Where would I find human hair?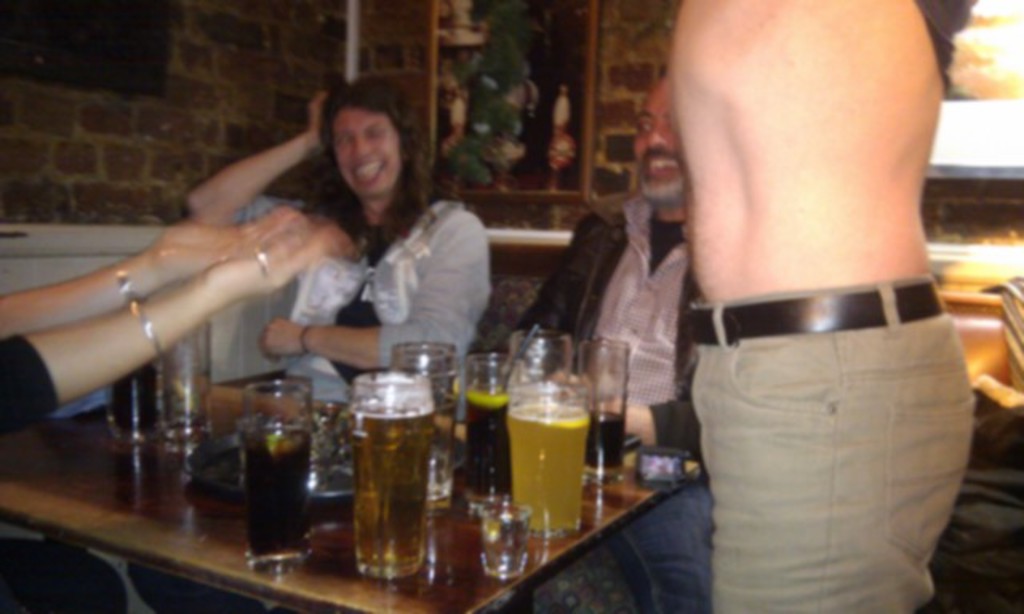
At region(317, 90, 437, 230).
